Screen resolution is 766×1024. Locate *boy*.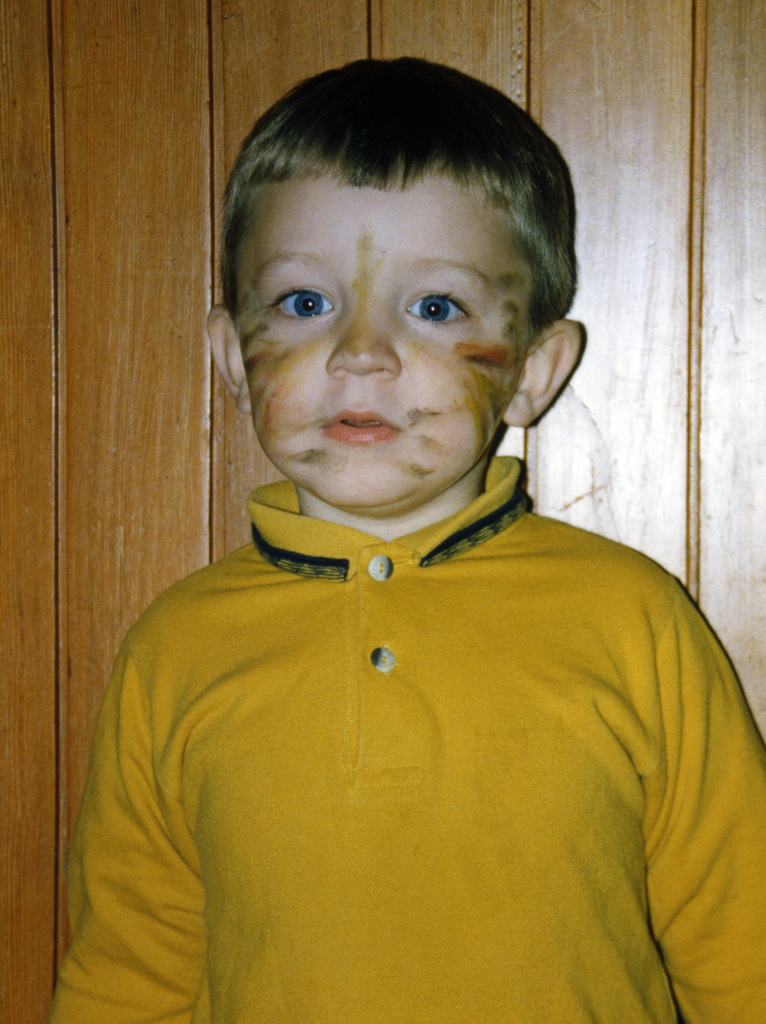
{"x1": 101, "y1": 85, "x2": 727, "y2": 1000}.
